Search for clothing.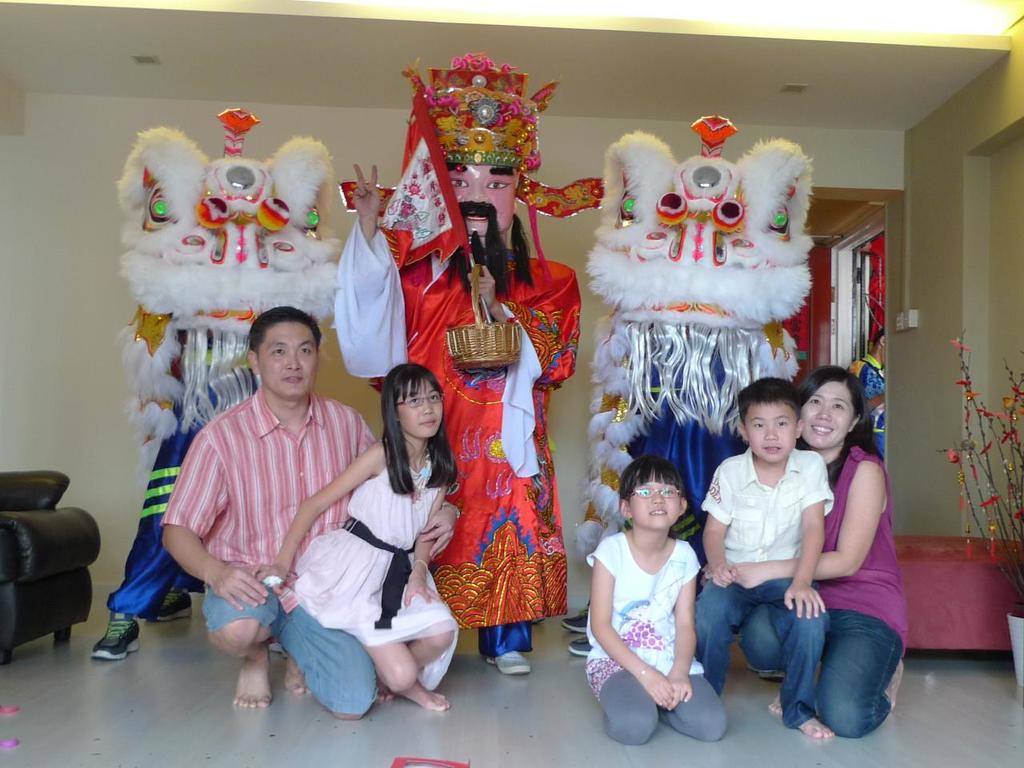
Found at 845/351/887/462.
